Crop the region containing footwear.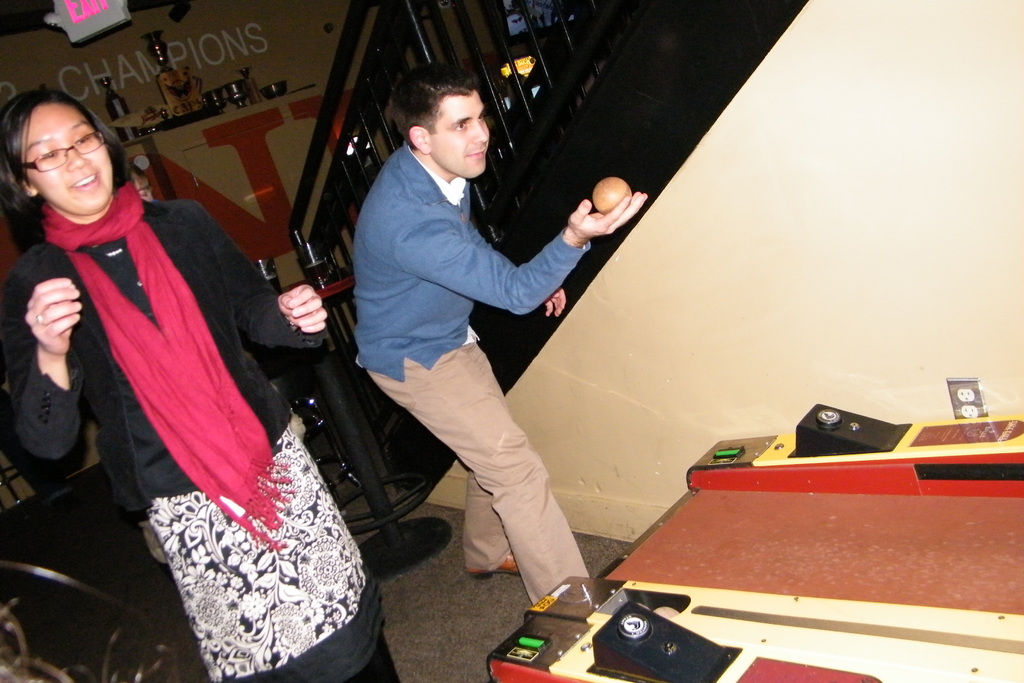
Crop region: locate(464, 554, 519, 579).
